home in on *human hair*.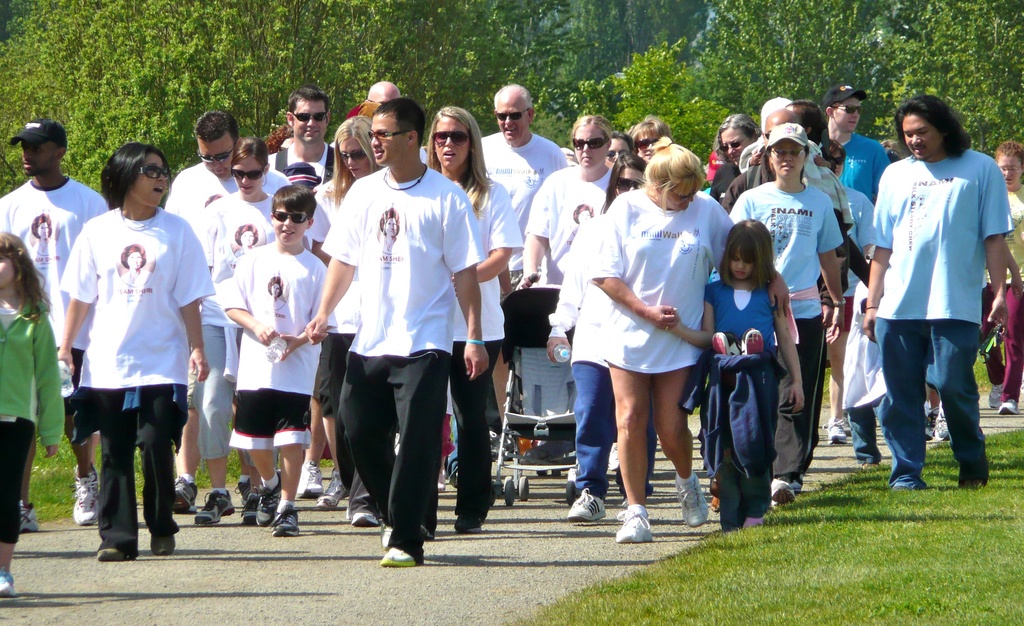
Homed in at (375, 97, 426, 148).
